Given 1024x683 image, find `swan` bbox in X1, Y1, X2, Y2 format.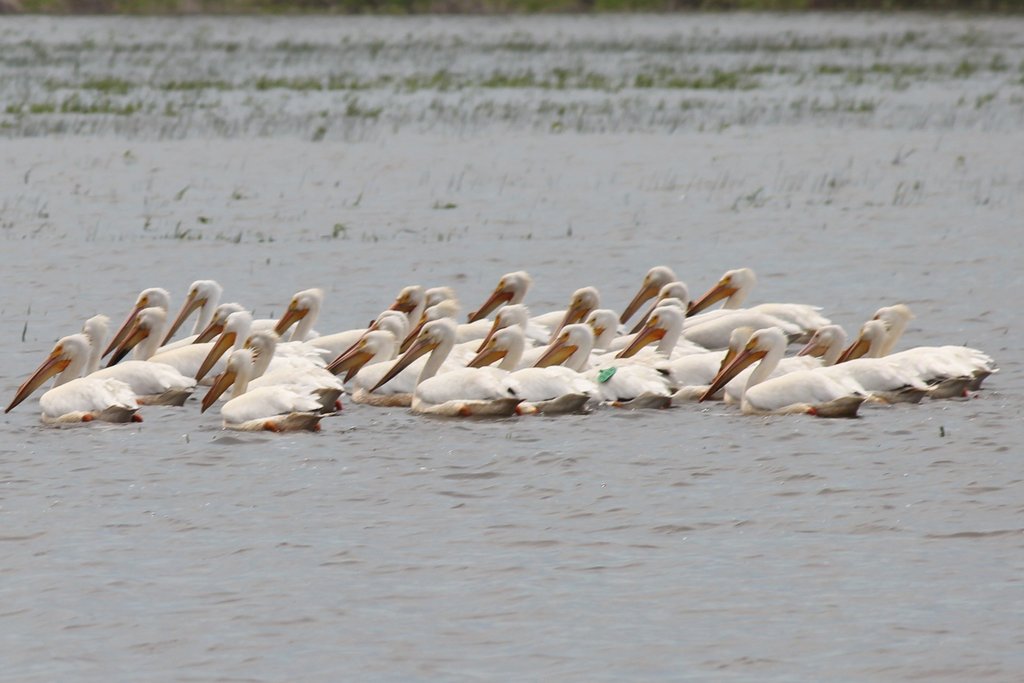
694, 326, 867, 417.
